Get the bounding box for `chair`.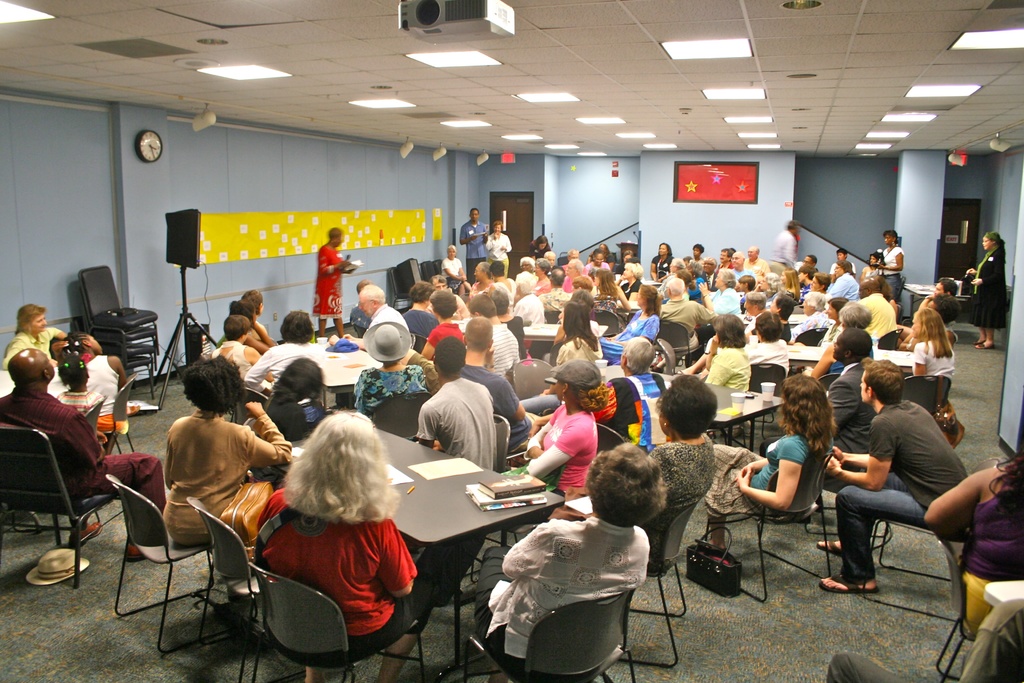
[650, 315, 692, 374].
